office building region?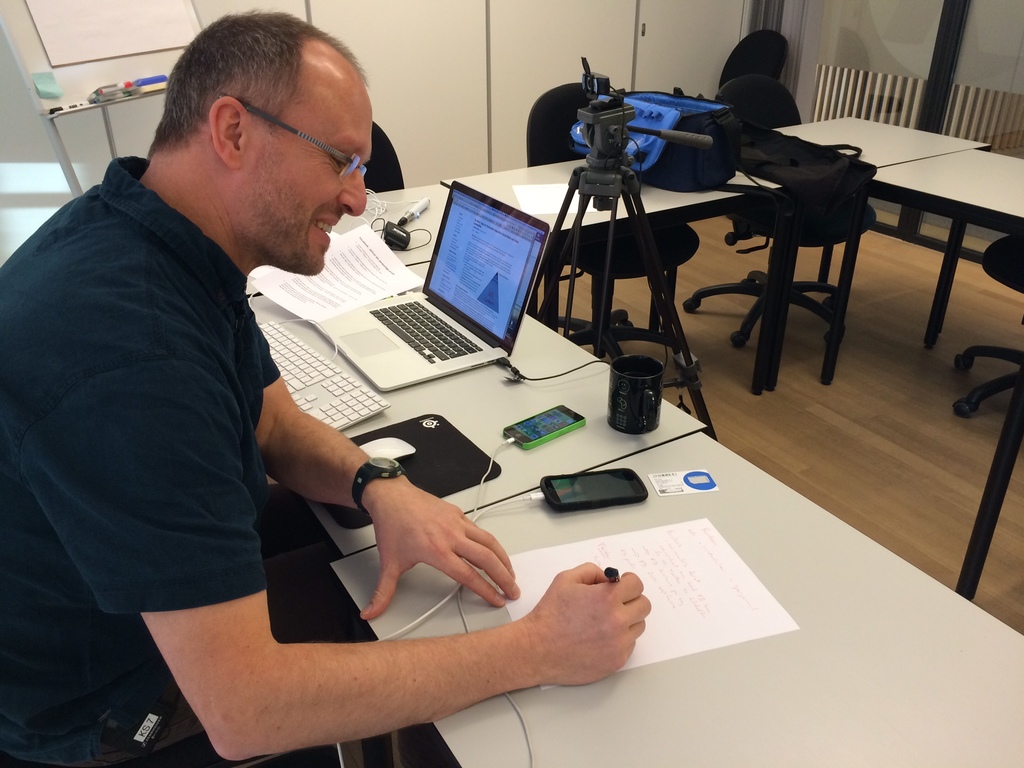
locate(0, 0, 950, 753)
